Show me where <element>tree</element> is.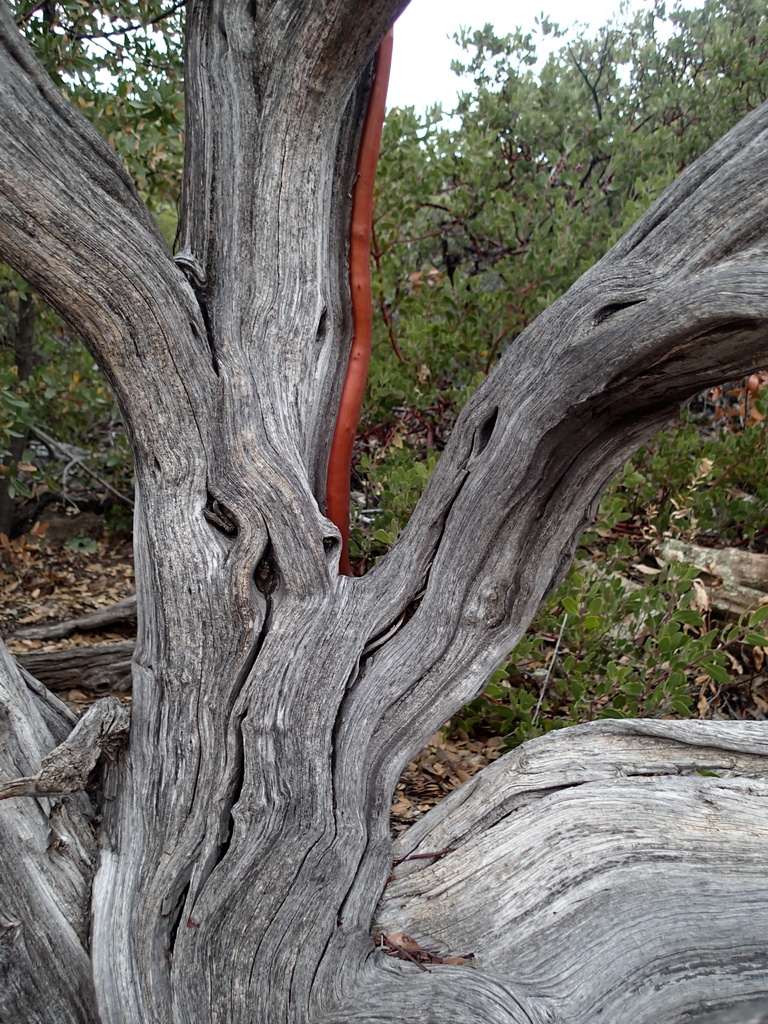
<element>tree</element> is at 0, 0, 188, 525.
